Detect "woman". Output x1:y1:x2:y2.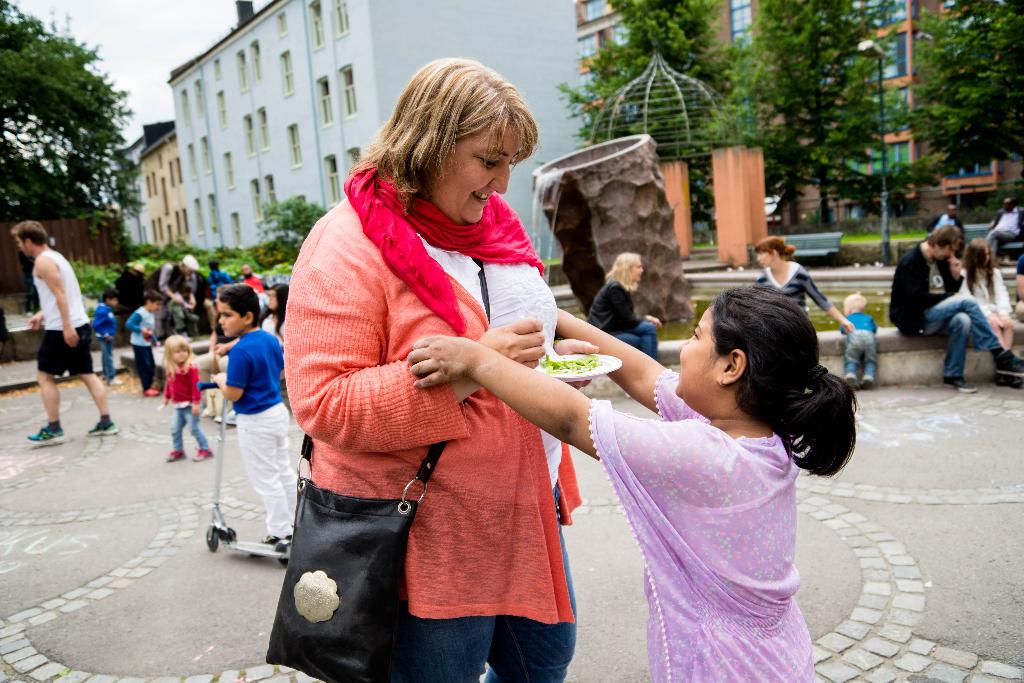
960:237:1023:388.
